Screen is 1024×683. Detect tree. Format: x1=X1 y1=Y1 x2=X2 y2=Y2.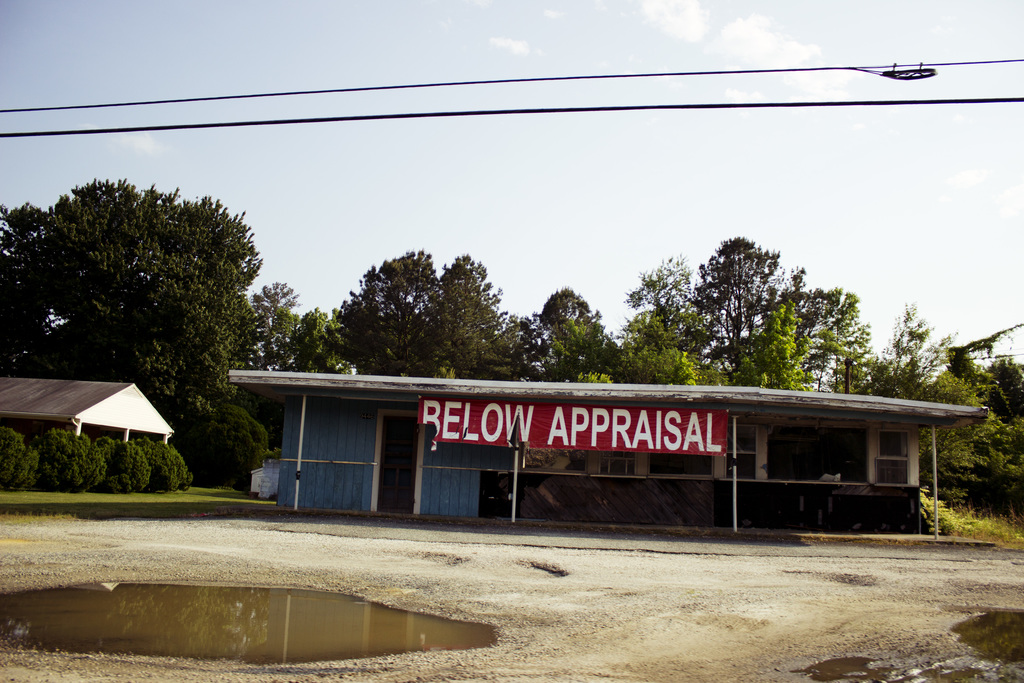
x1=422 y1=247 x2=515 y2=383.
